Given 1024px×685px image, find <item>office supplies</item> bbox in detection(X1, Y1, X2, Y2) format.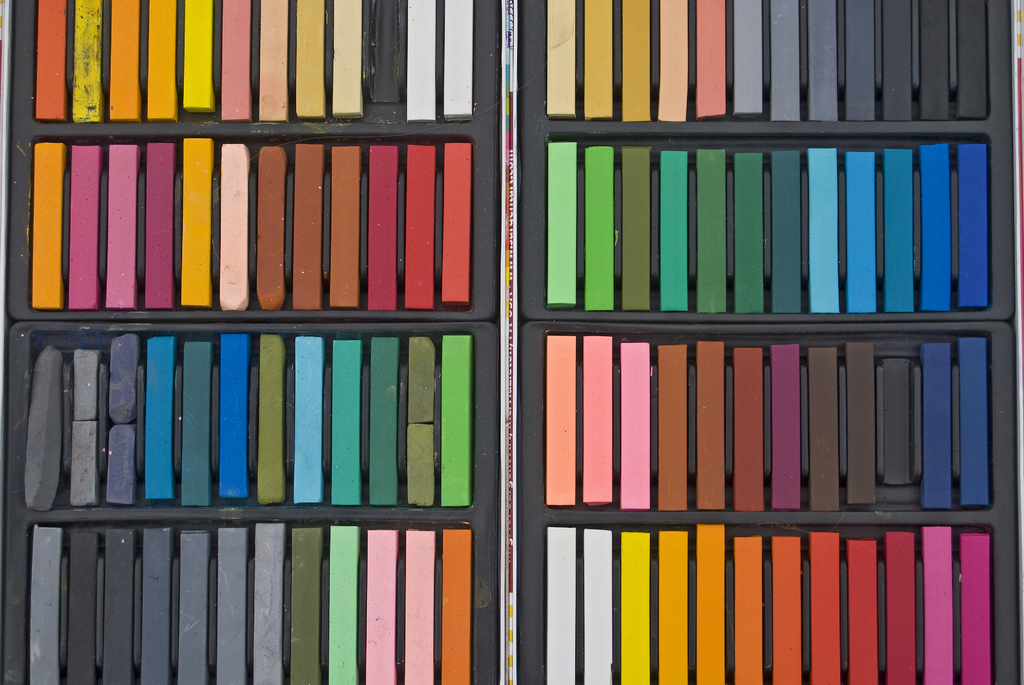
detection(810, 2, 840, 123).
